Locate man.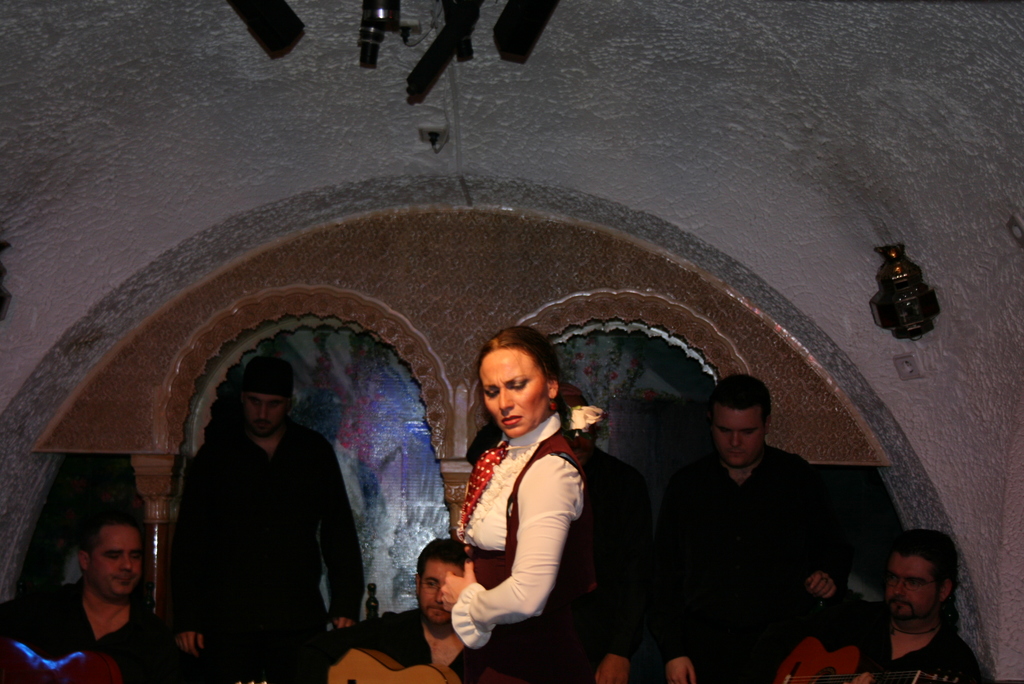
Bounding box: 291,537,508,683.
